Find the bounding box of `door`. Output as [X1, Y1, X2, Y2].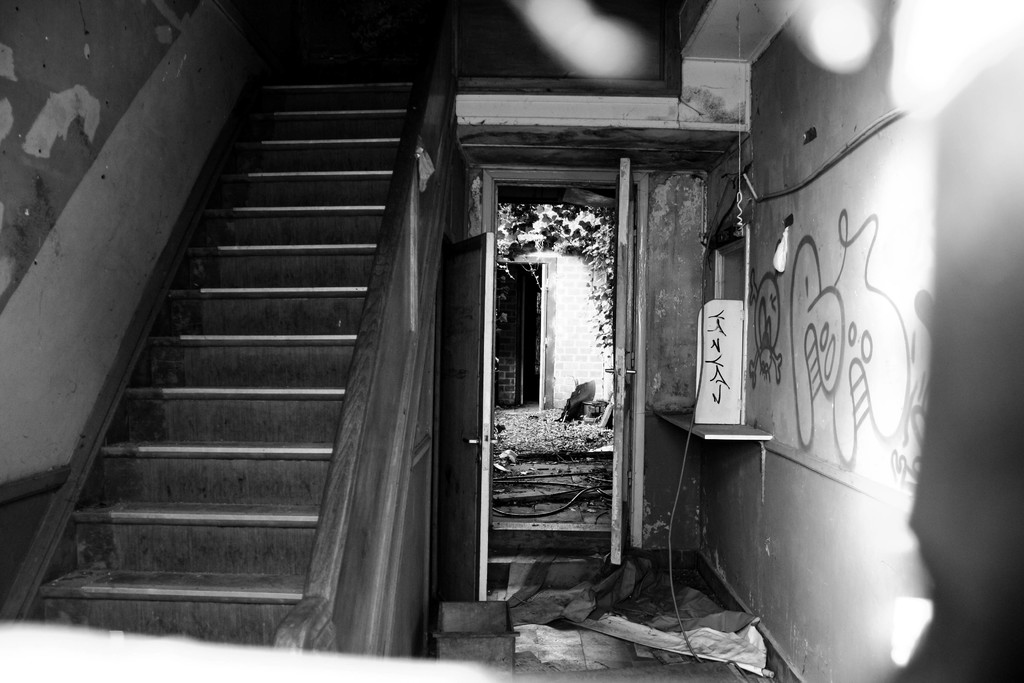
[463, 128, 681, 602].
